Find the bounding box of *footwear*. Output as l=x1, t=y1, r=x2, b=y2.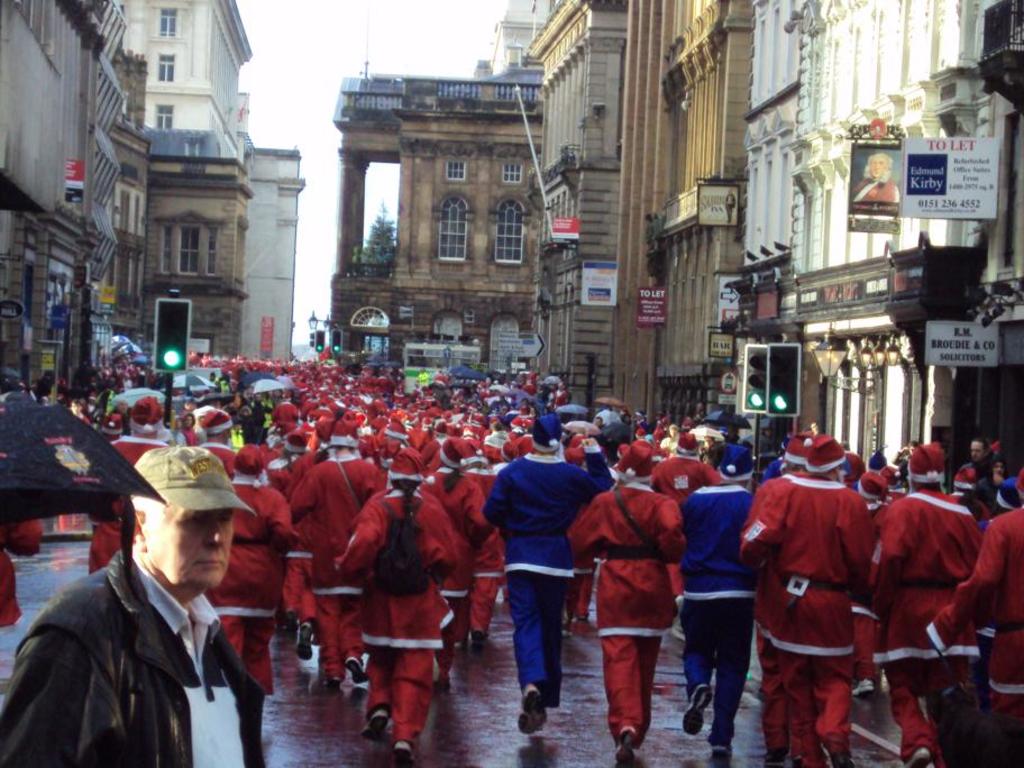
l=680, t=684, r=712, b=737.
